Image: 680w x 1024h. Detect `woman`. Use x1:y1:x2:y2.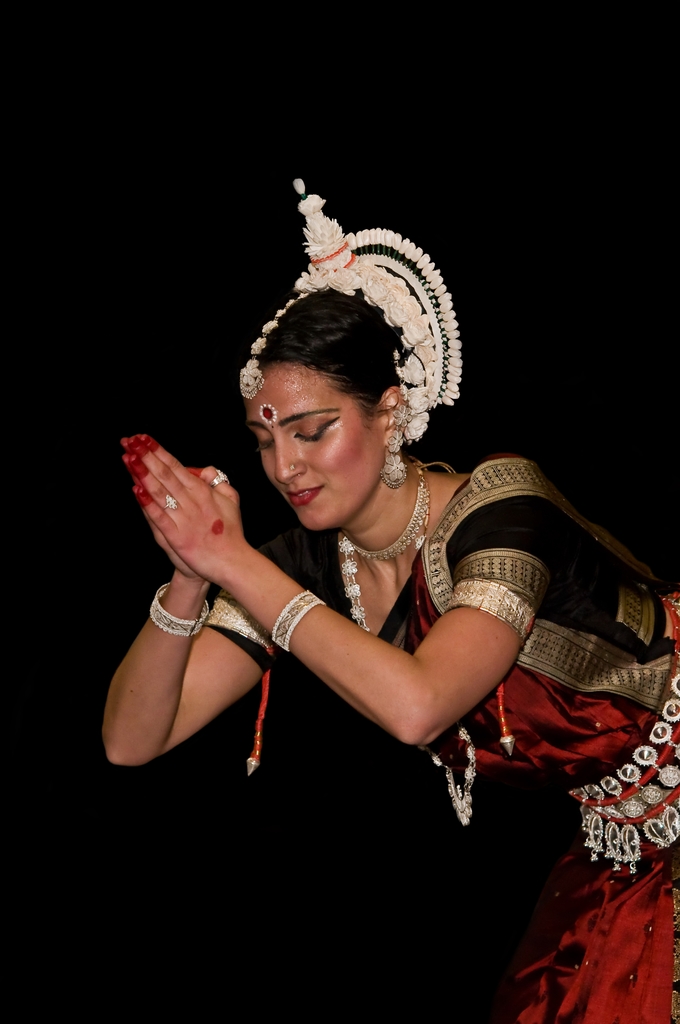
93:168:679:1023.
